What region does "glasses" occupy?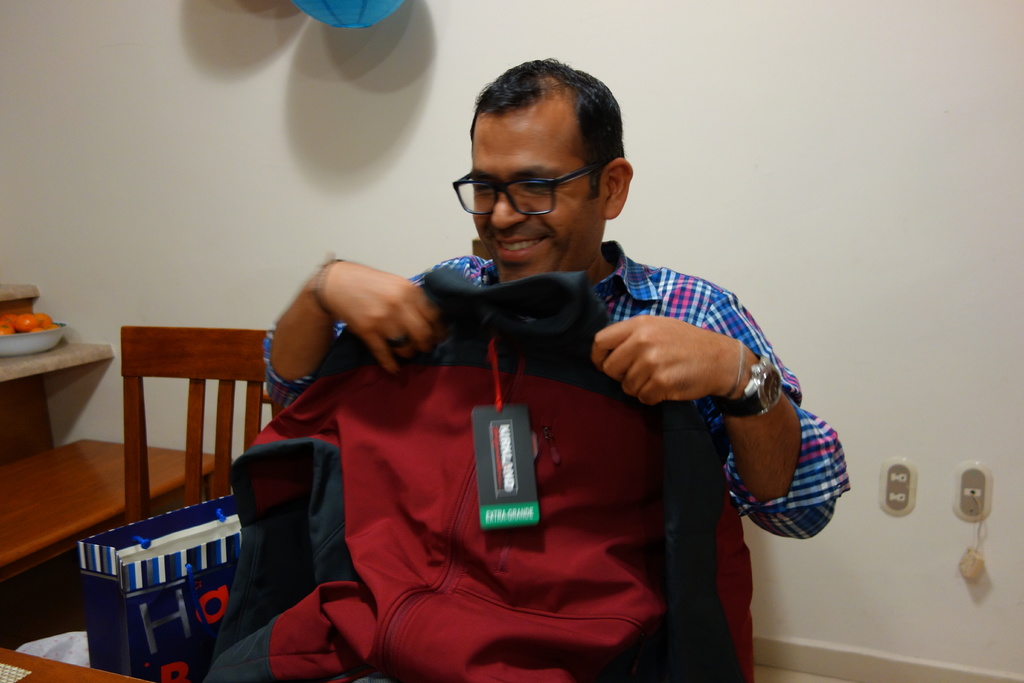
locate(451, 160, 617, 224).
